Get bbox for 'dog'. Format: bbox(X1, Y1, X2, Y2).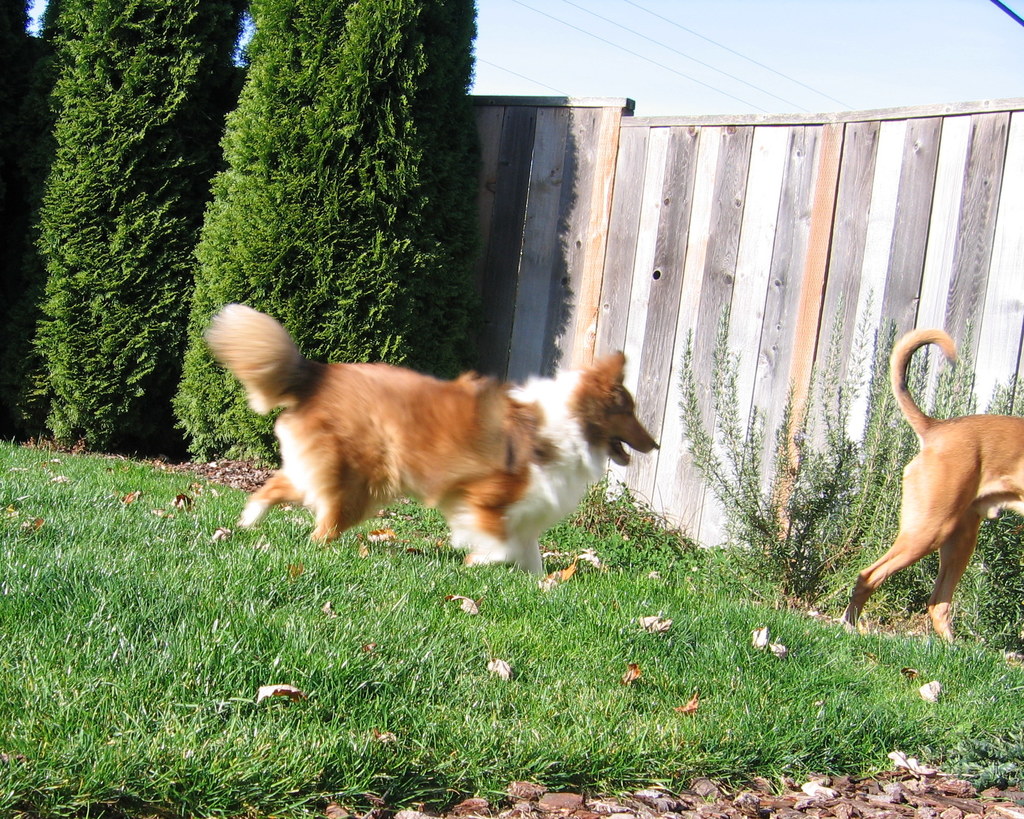
bbox(831, 323, 1022, 633).
